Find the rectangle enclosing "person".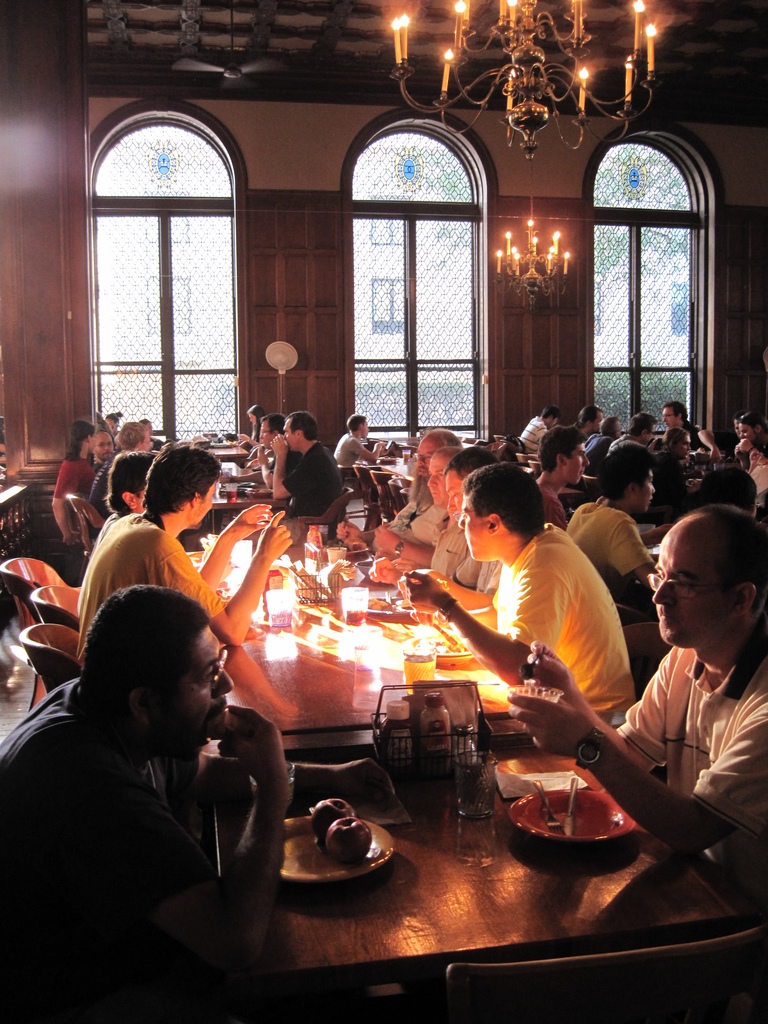
584,420,620,477.
